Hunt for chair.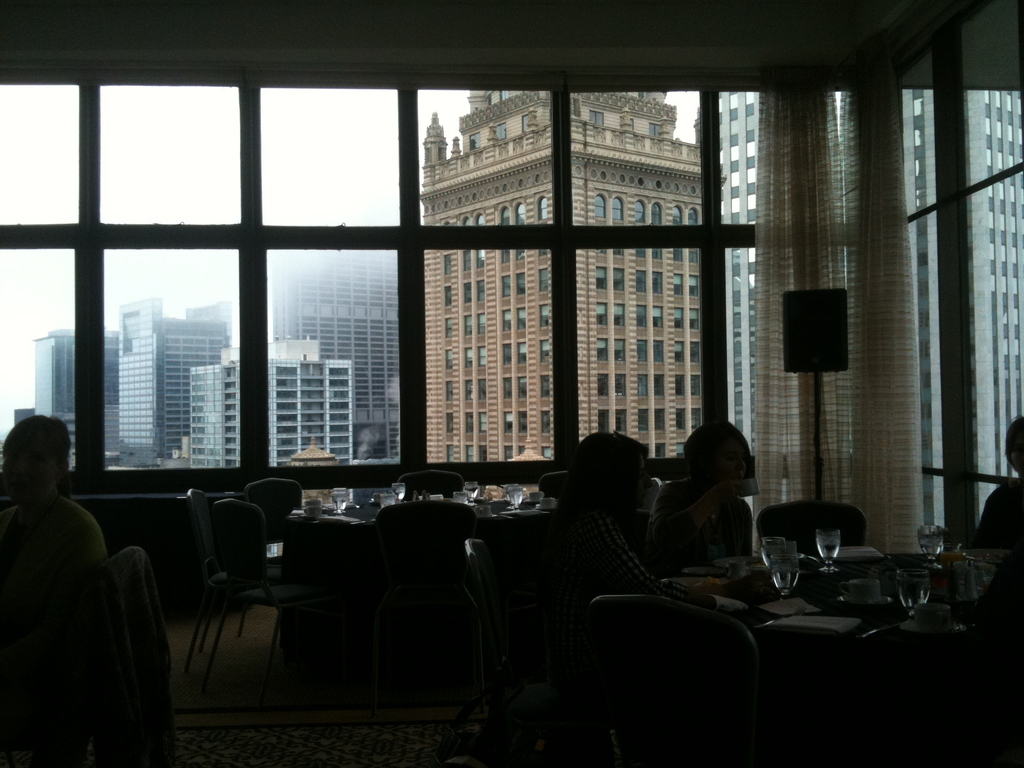
Hunted down at l=755, t=496, r=868, b=569.
